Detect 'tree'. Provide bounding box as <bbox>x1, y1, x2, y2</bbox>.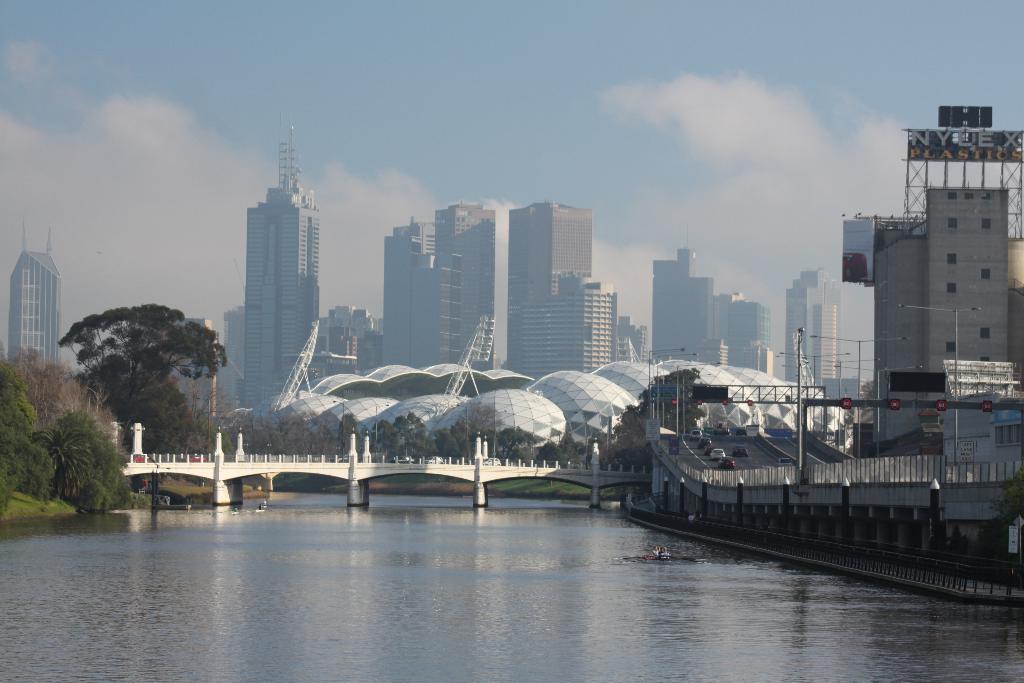
<bbox>644, 363, 704, 432</bbox>.
